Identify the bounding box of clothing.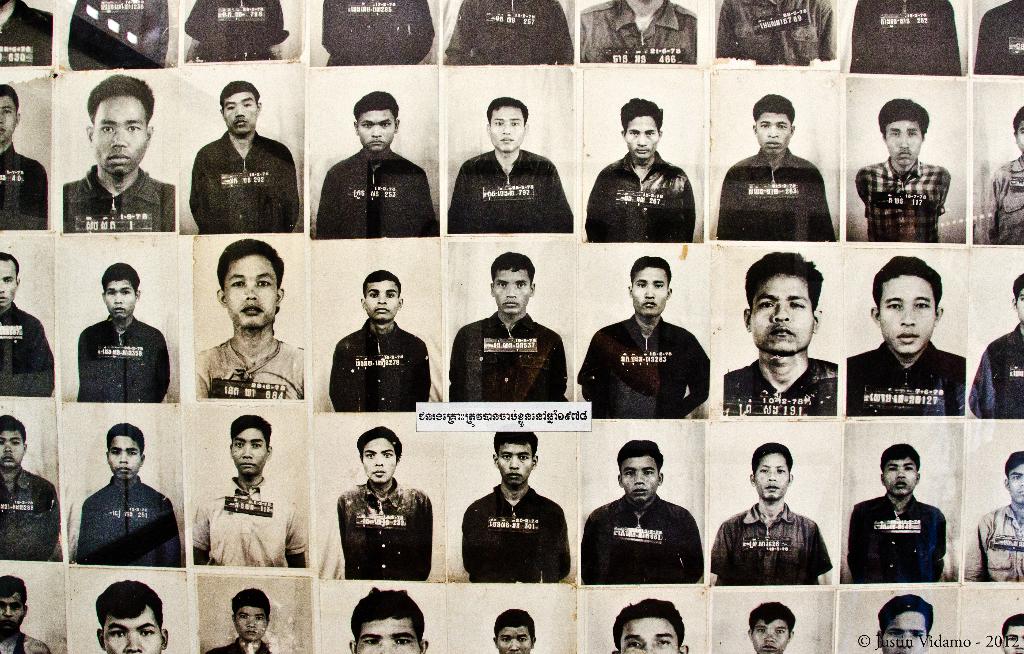
l=63, t=164, r=176, b=234.
